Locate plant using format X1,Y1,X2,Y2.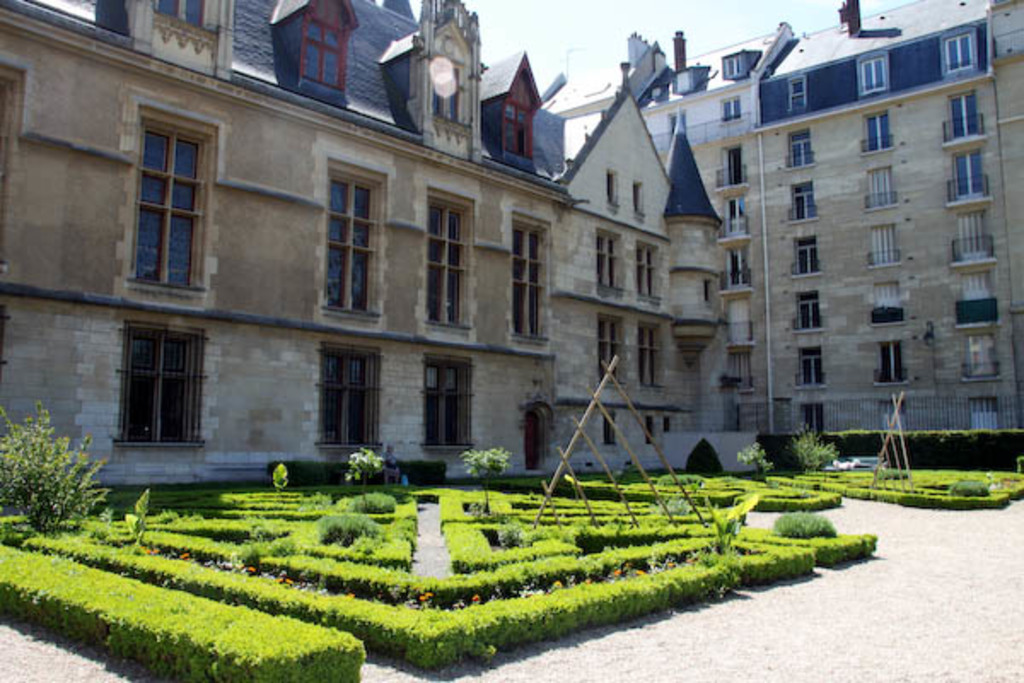
0,391,116,534.
